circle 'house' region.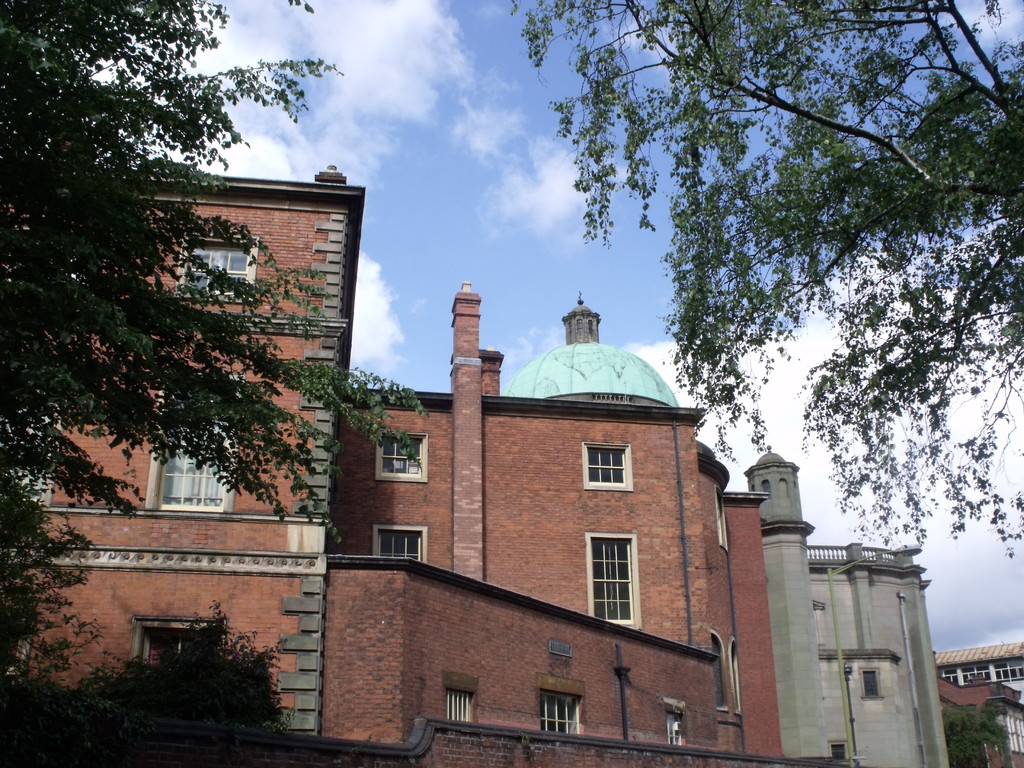
Region: (0, 158, 773, 767).
